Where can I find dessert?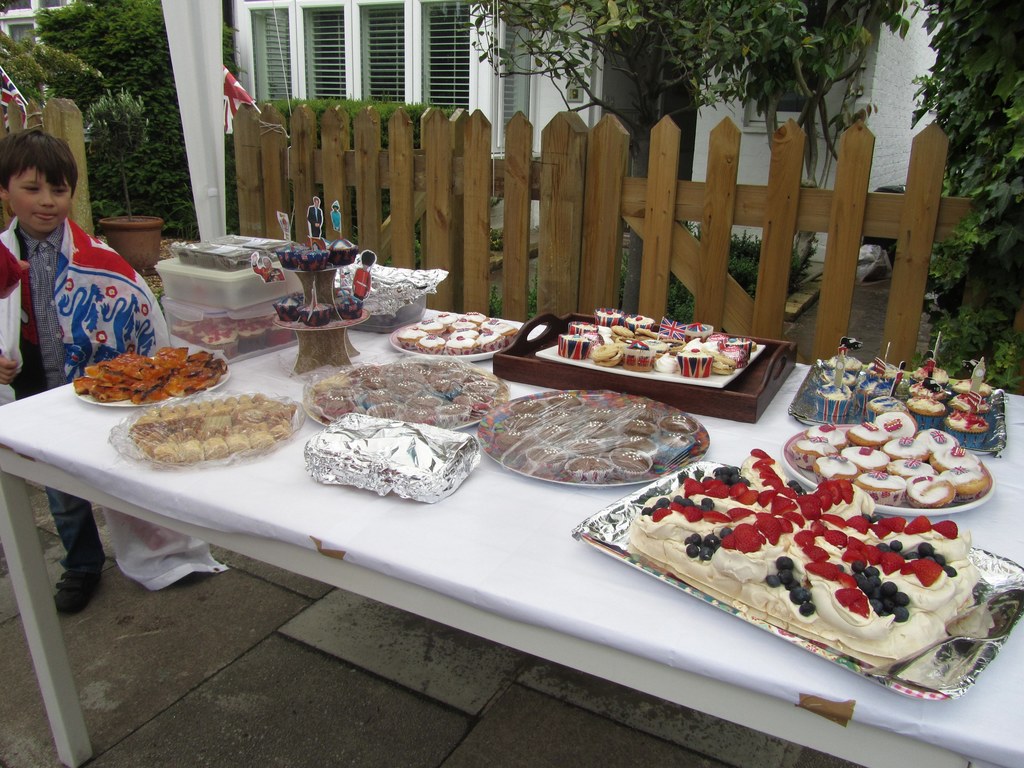
You can find it at rect(544, 307, 746, 387).
